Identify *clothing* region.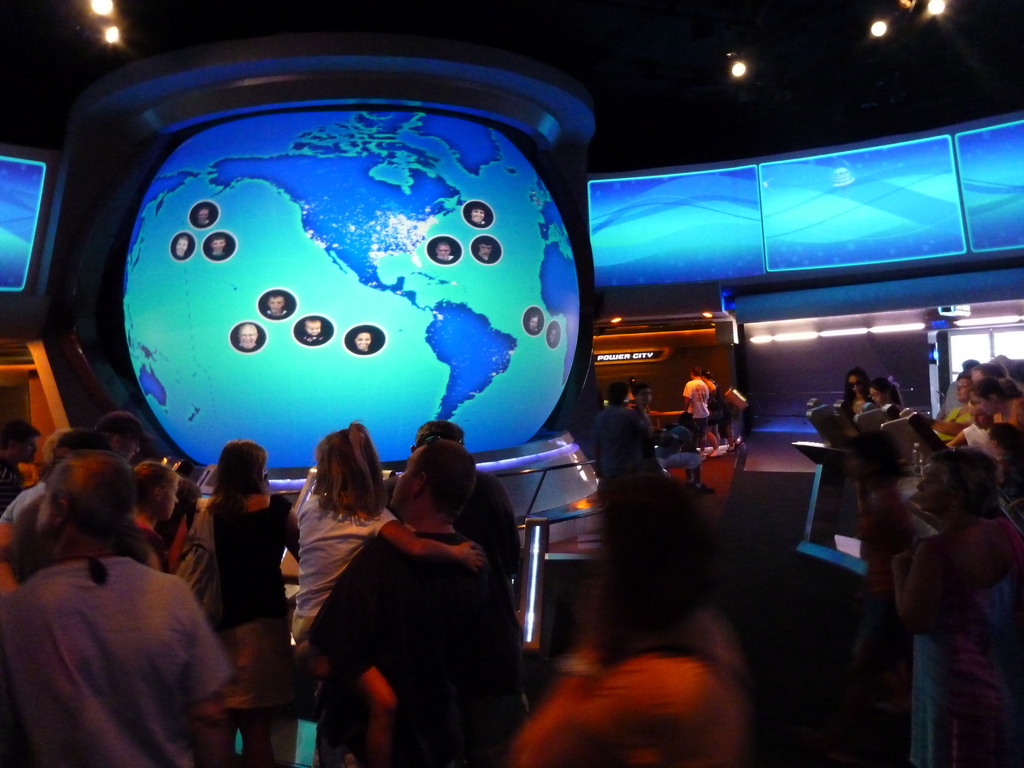
Region: x1=444, y1=249, x2=456, y2=264.
